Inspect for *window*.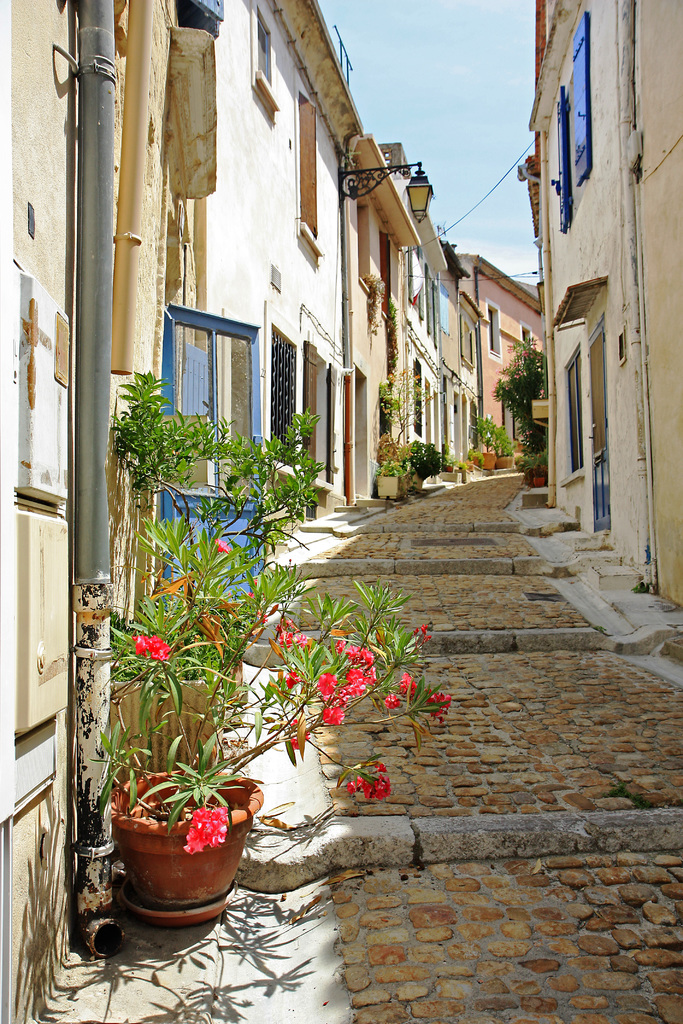
Inspection: (252,0,281,123).
